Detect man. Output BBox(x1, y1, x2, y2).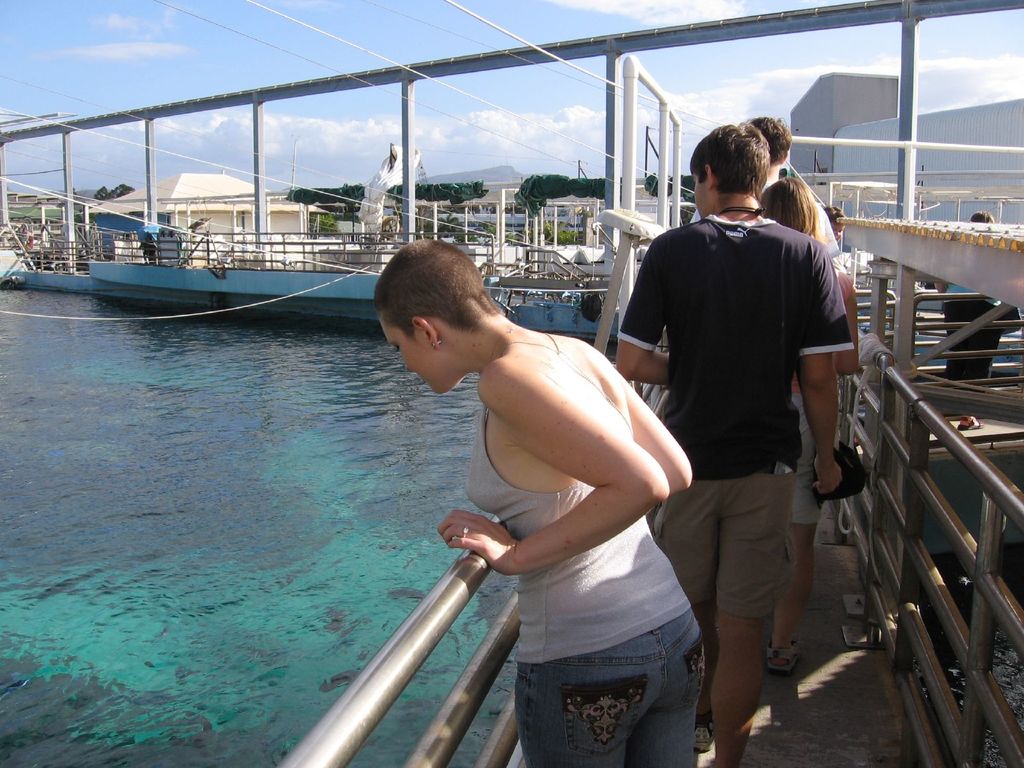
BBox(691, 113, 836, 283).
